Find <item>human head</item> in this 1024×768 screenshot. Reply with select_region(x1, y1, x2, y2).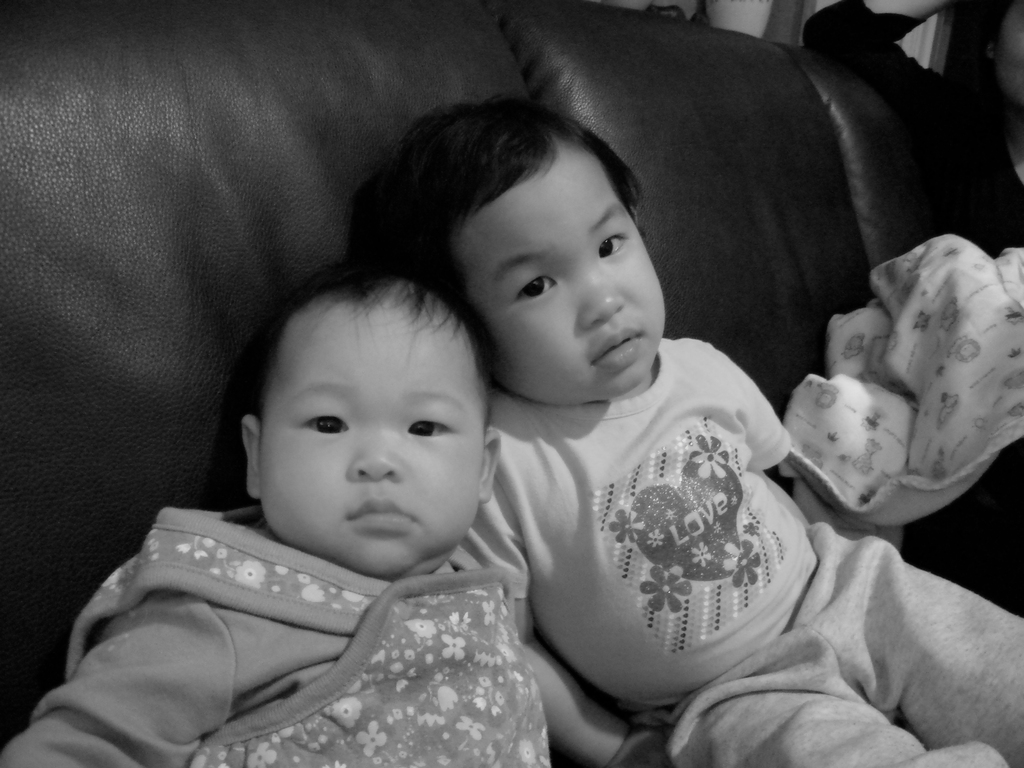
select_region(350, 88, 665, 402).
